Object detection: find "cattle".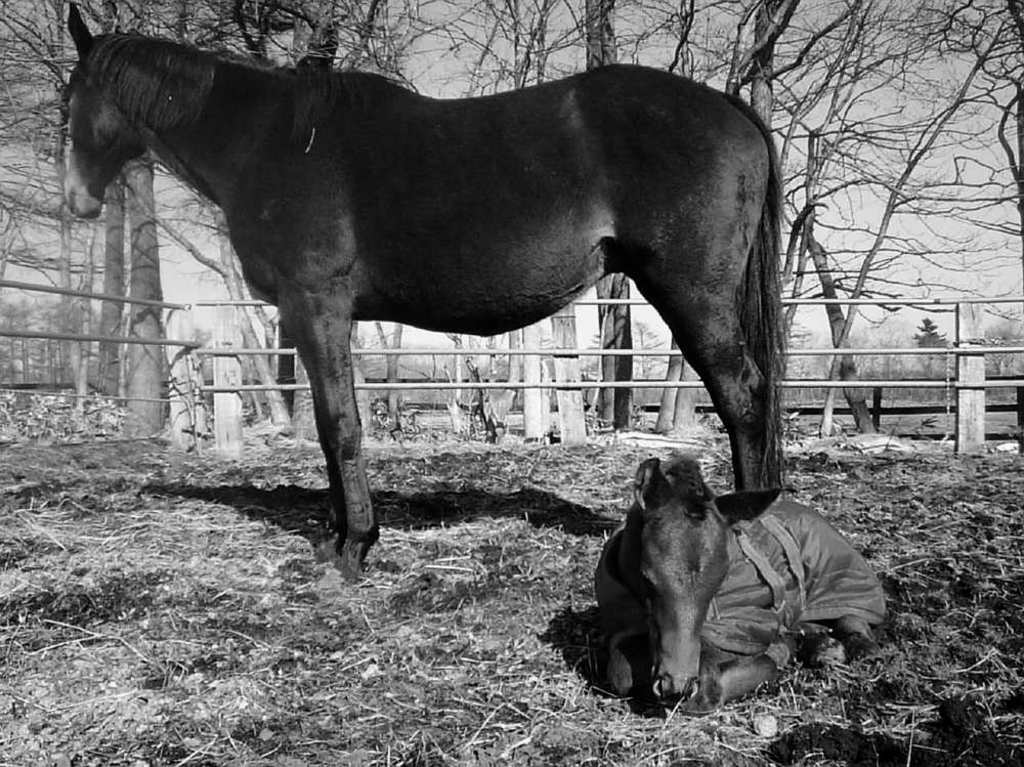
(x1=61, y1=1, x2=790, y2=585).
